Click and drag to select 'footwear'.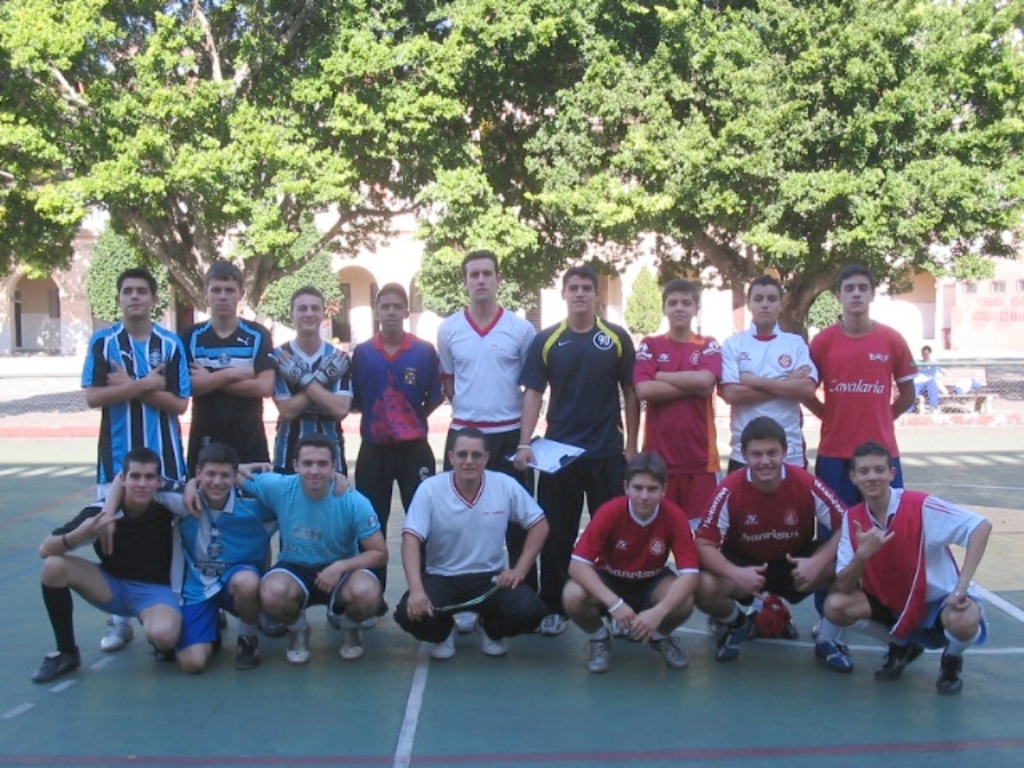
Selection: bbox=[29, 638, 80, 680].
